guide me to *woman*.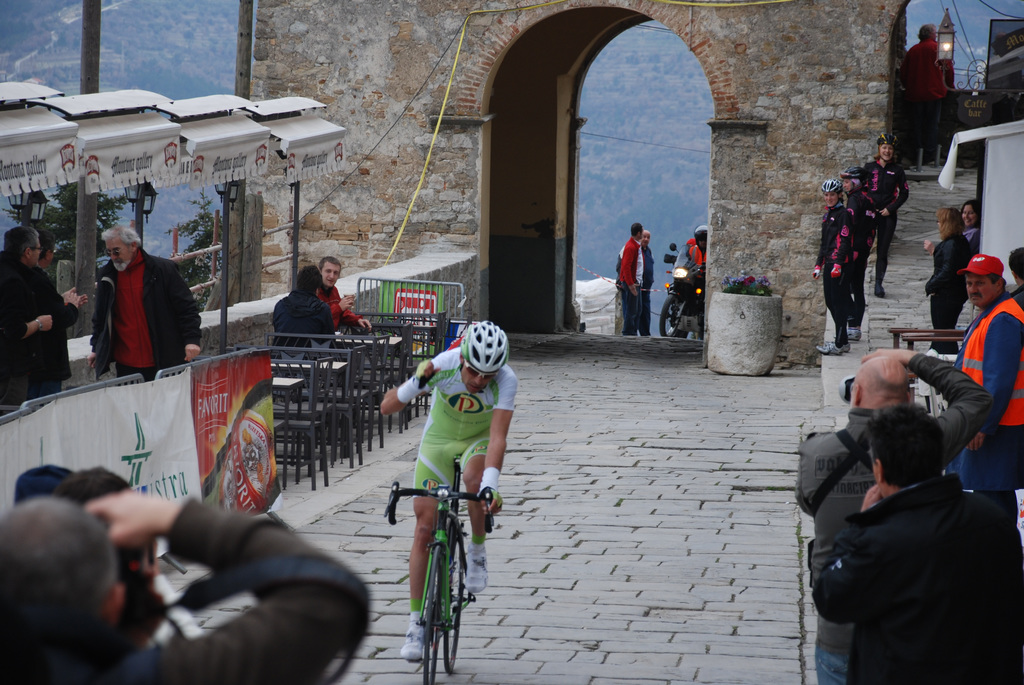
Guidance: (left=858, top=132, right=908, bottom=295).
